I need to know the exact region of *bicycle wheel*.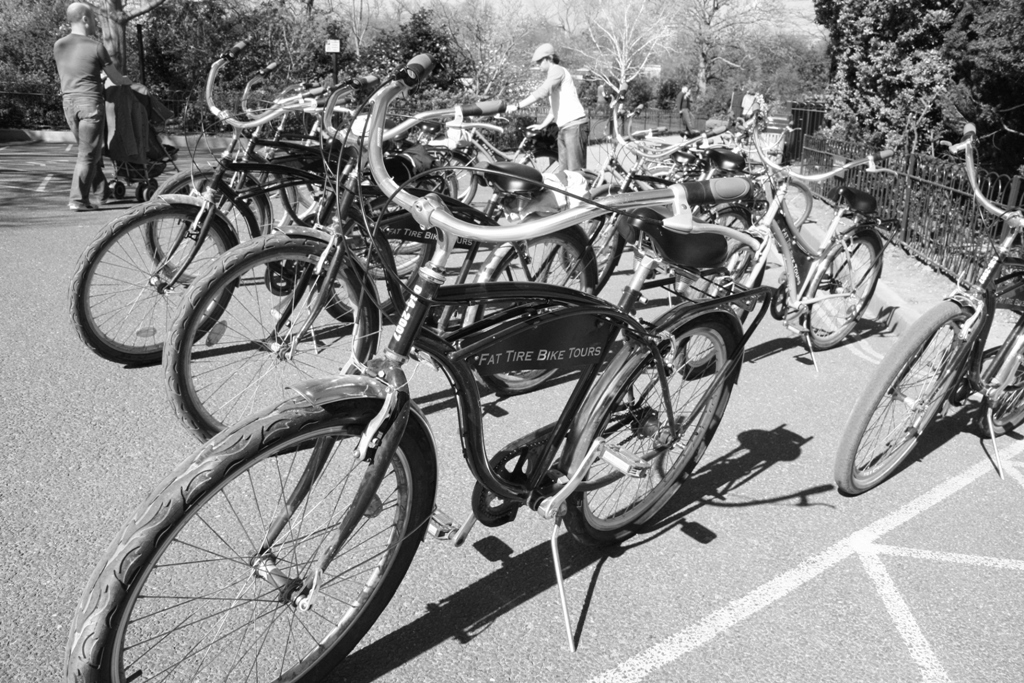
Region: [left=978, top=319, right=1023, bottom=441].
